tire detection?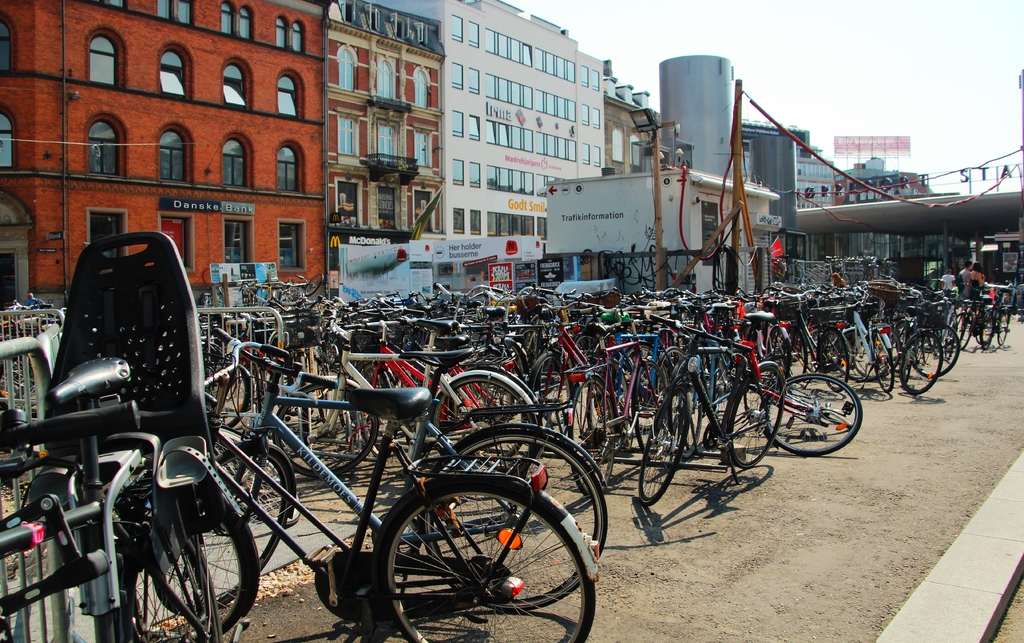
bbox(559, 380, 616, 479)
